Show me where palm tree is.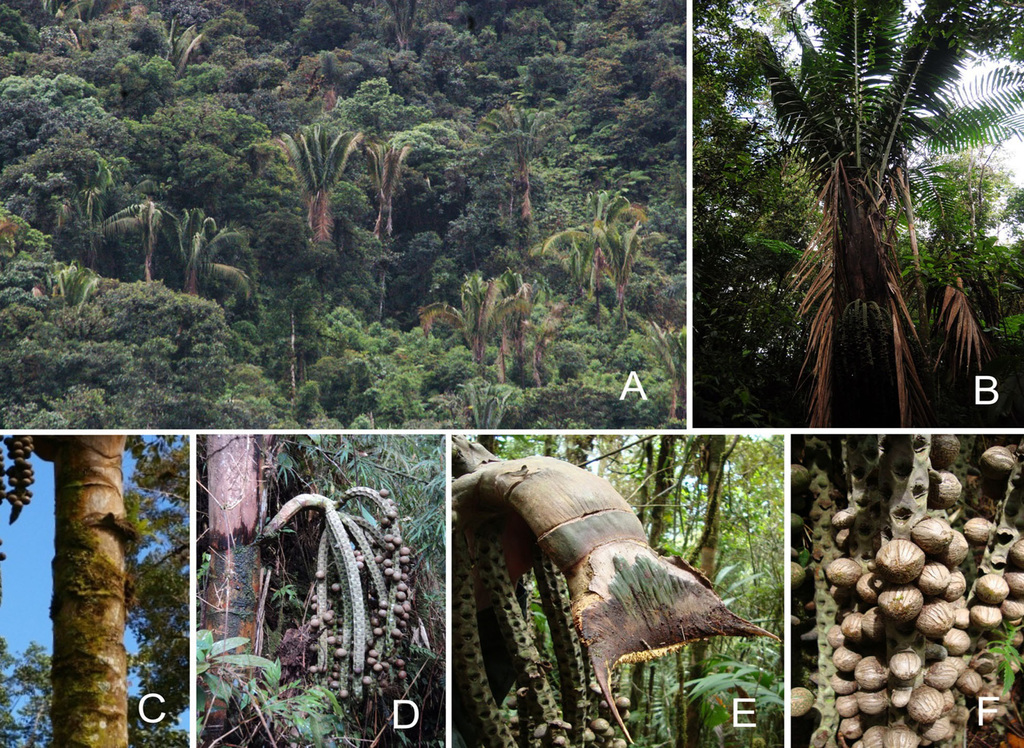
palm tree is at locate(284, 471, 406, 723).
